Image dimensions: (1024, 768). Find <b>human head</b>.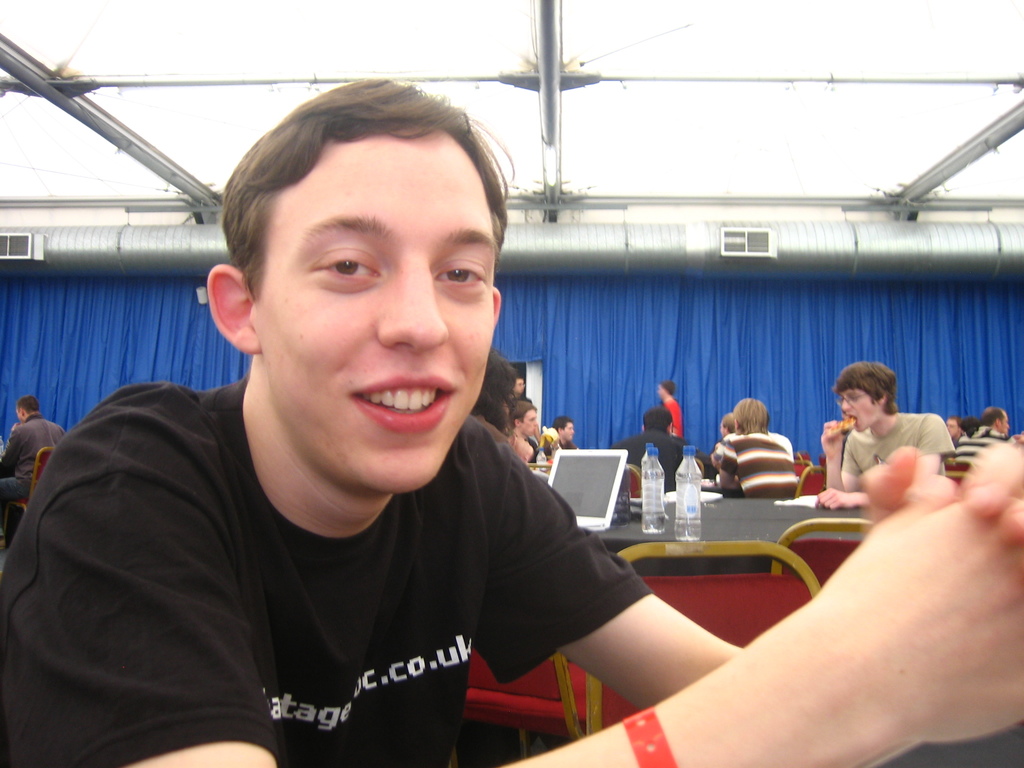
bbox=[956, 415, 973, 442].
